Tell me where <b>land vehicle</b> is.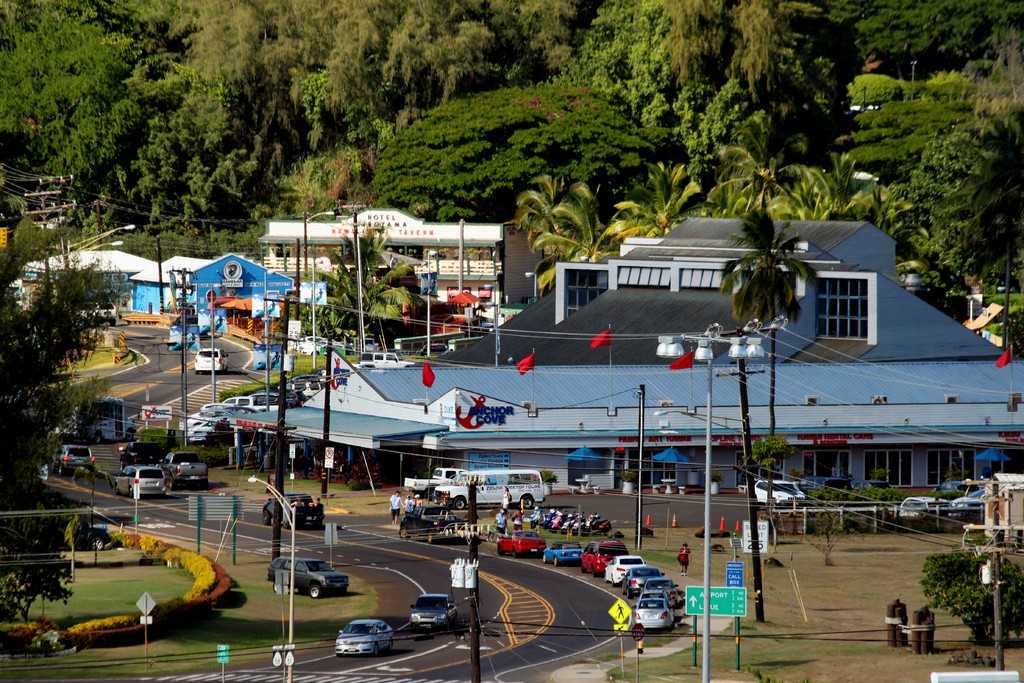
<b>land vehicle</b> is at select_region(64, 398, 132, 438).
